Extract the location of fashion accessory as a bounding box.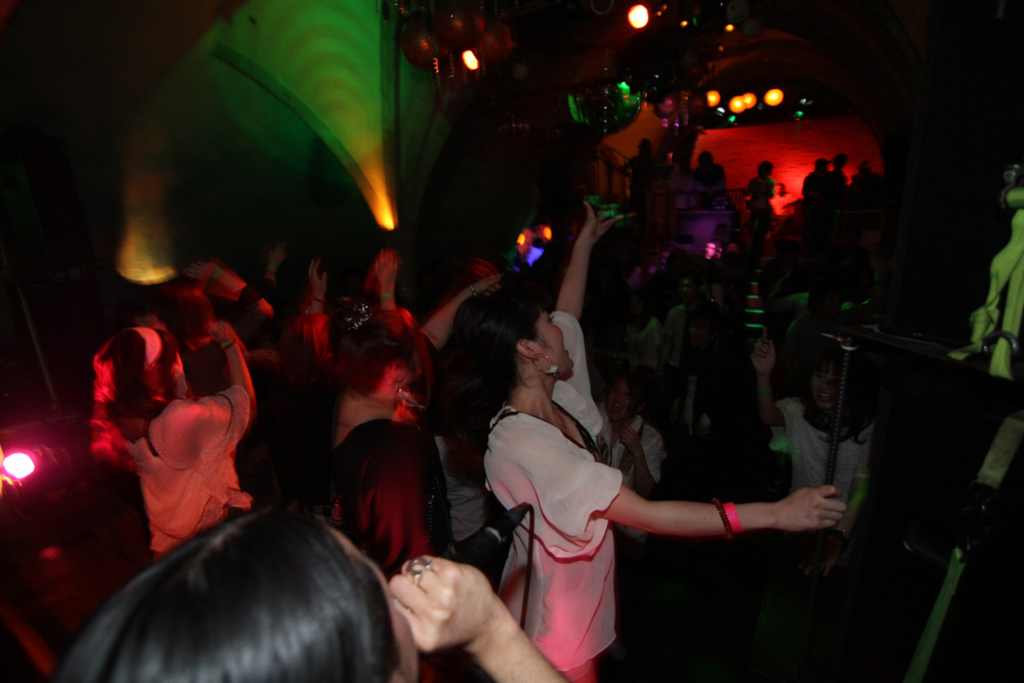
531/343/559/375.
